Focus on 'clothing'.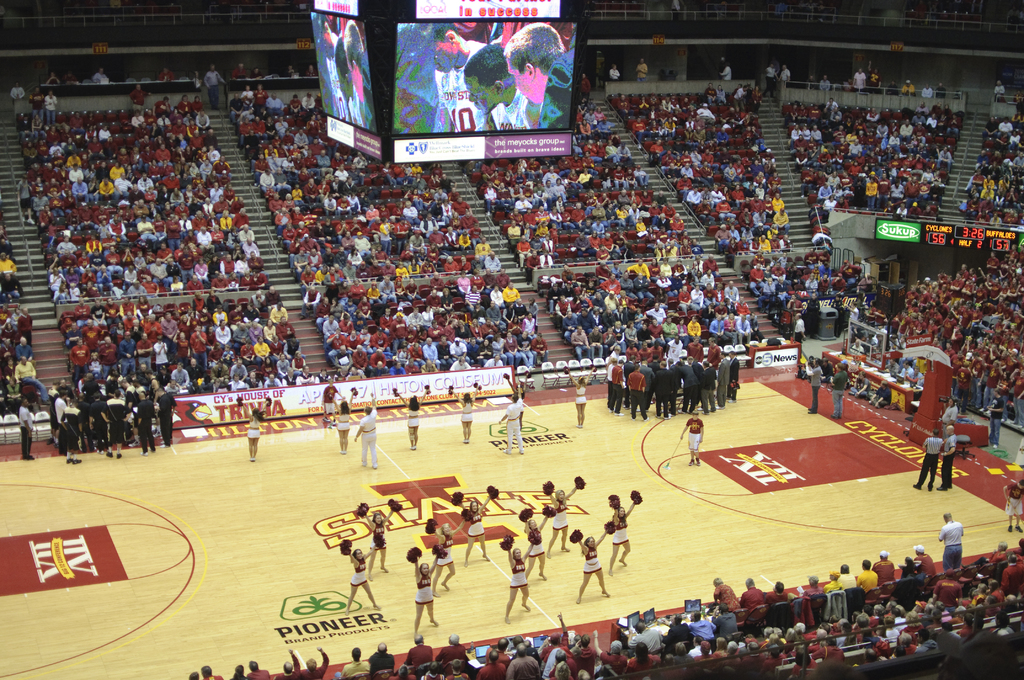
Focused at (243, 399, 271, 462).
